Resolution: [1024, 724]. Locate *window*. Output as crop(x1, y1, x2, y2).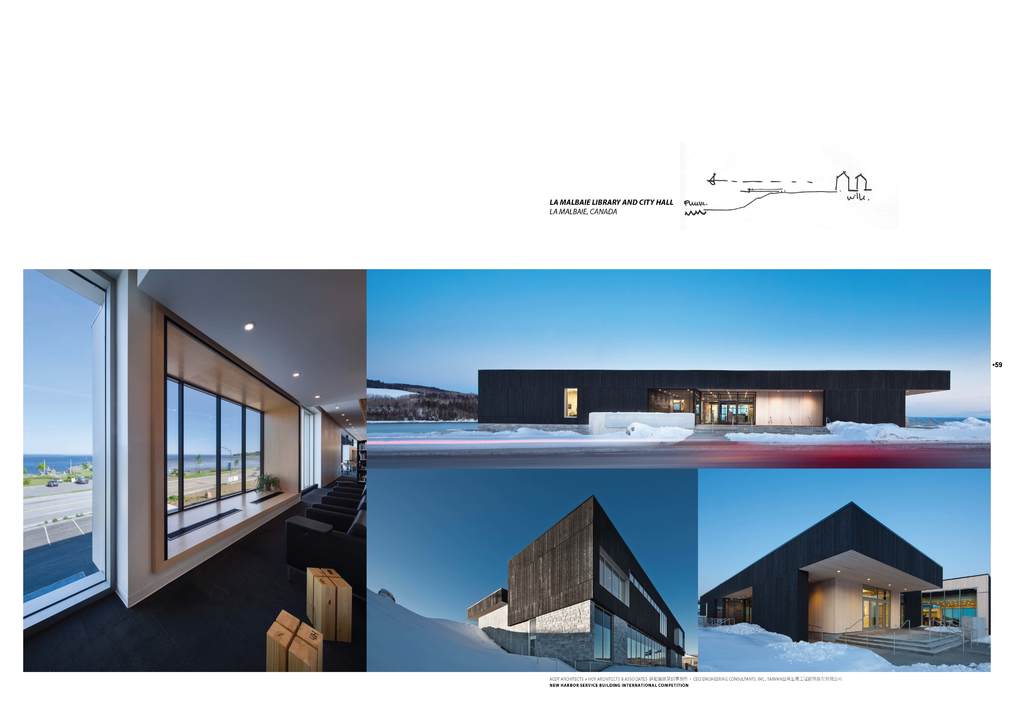
crop(598, 559, 630, 600).
